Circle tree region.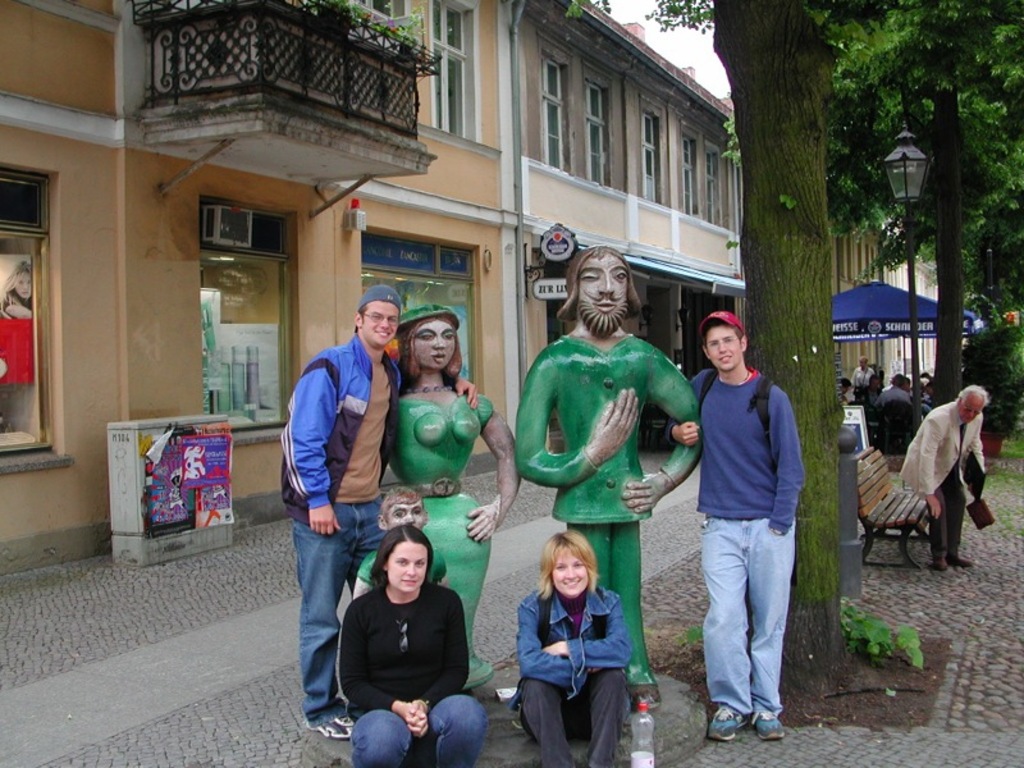
Region: l=714, t=0, r=1023, b=413.
